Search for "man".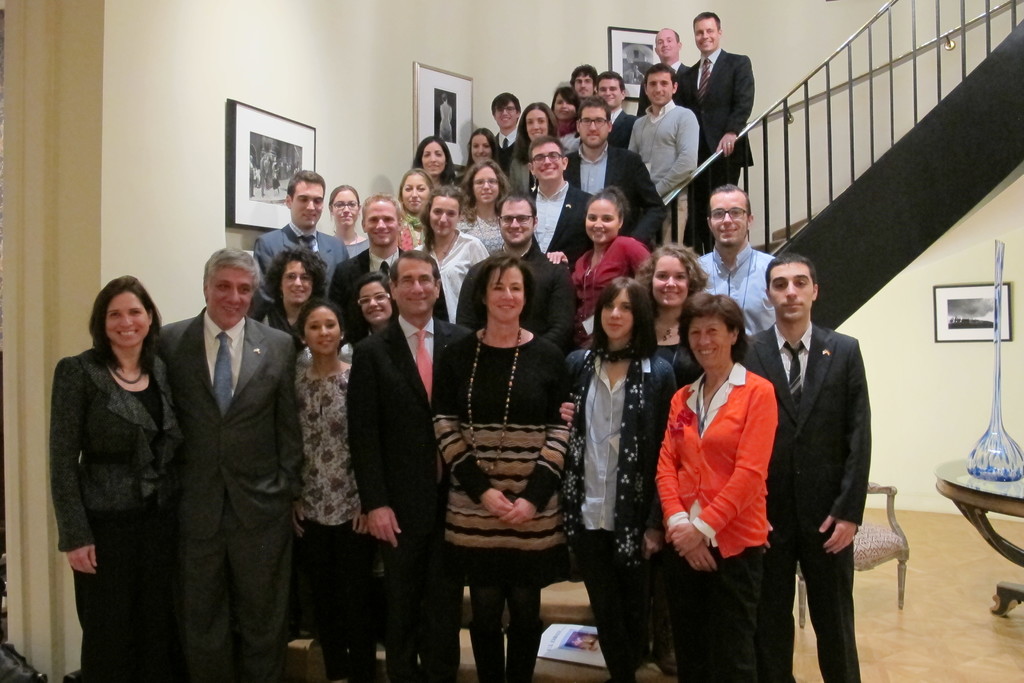
Found at [255, 169, 348, 317].
